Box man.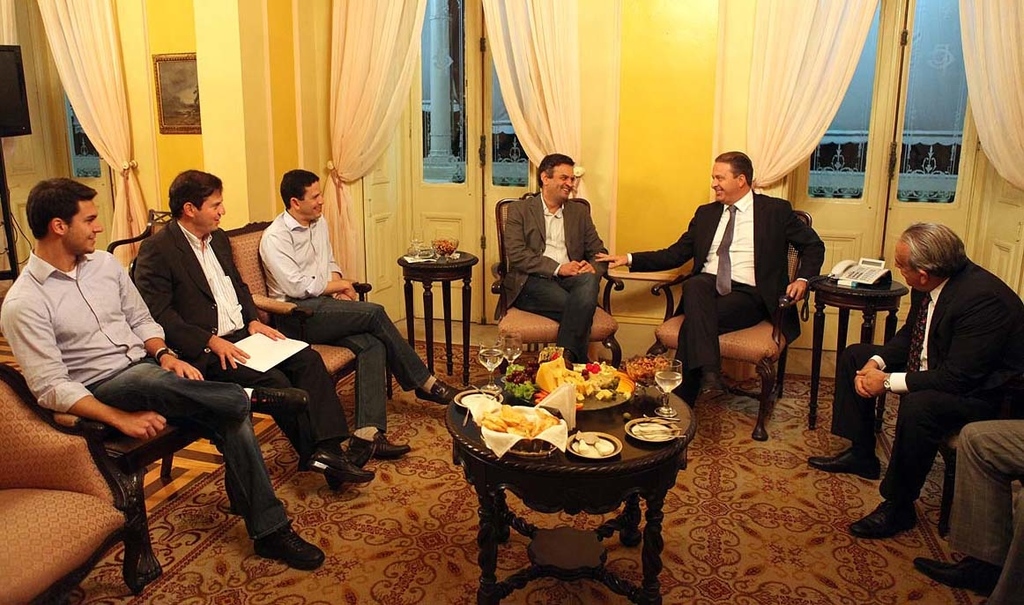
box=[485, 165, 630, 370].
